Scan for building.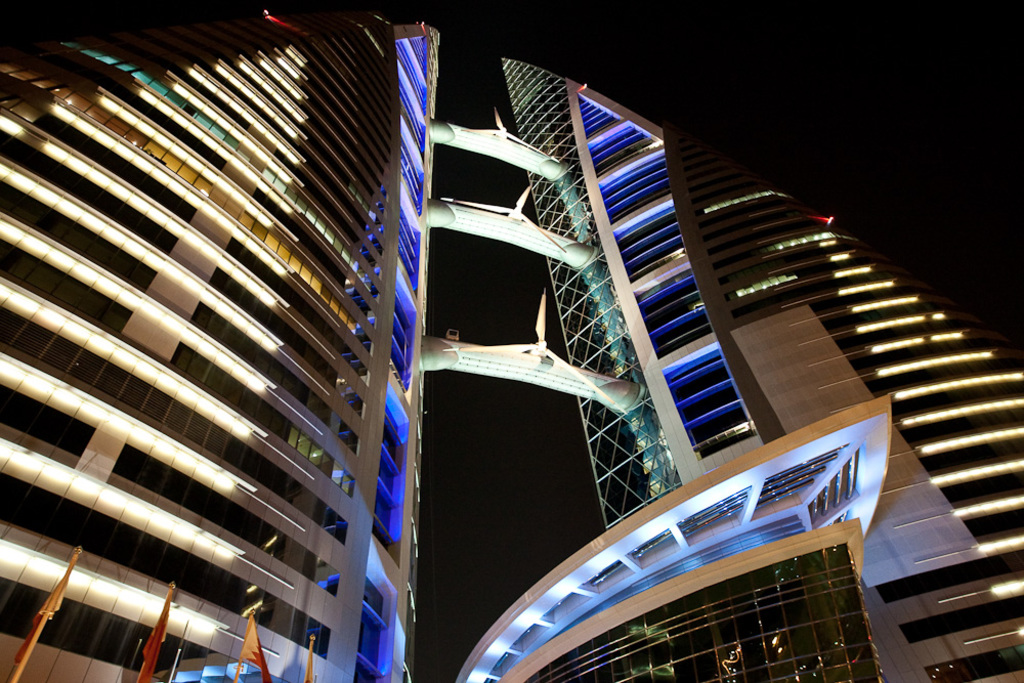
Scan result: crop(0, 0, 1023, 682).
